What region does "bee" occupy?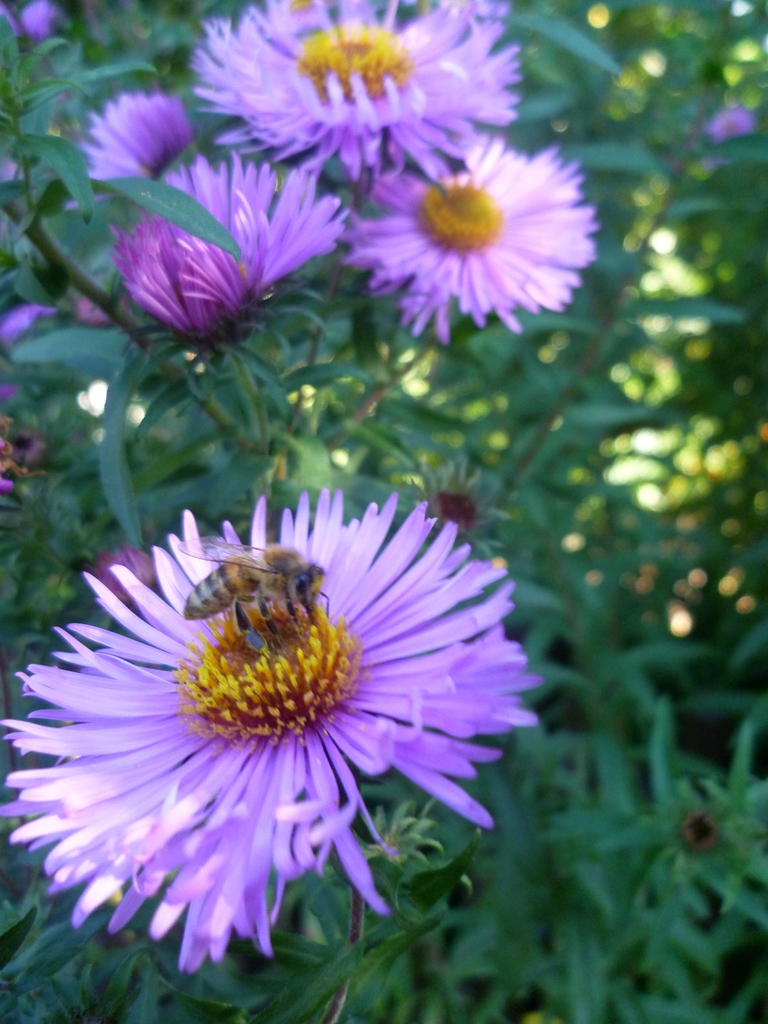
[164, 506, 344, 673].
